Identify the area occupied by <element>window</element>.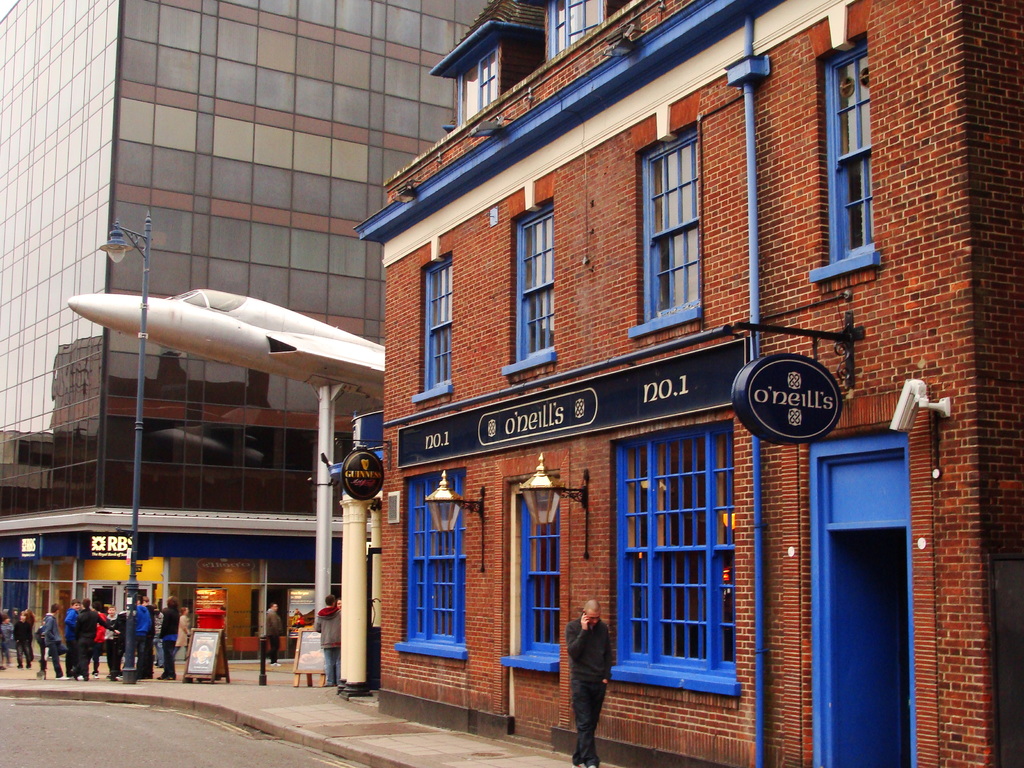
Area: box=[490, 0, 557, 93].
